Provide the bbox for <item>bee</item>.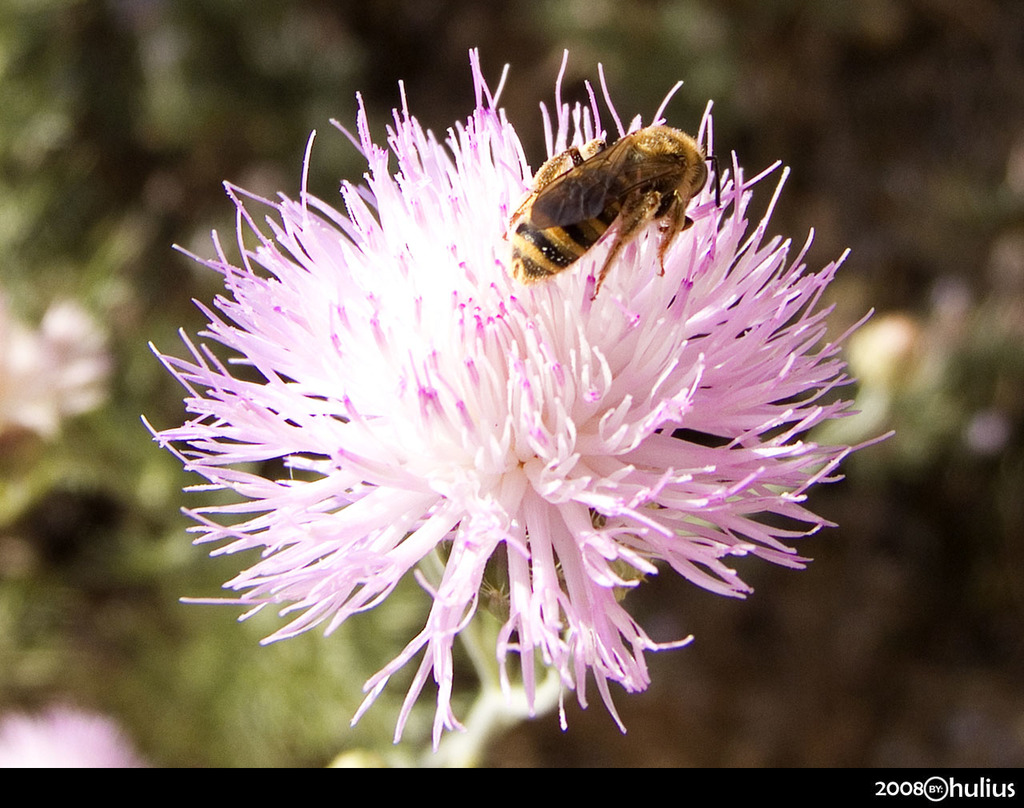
pyautogui.locateOnScreen(500, 79, 709, 299).
